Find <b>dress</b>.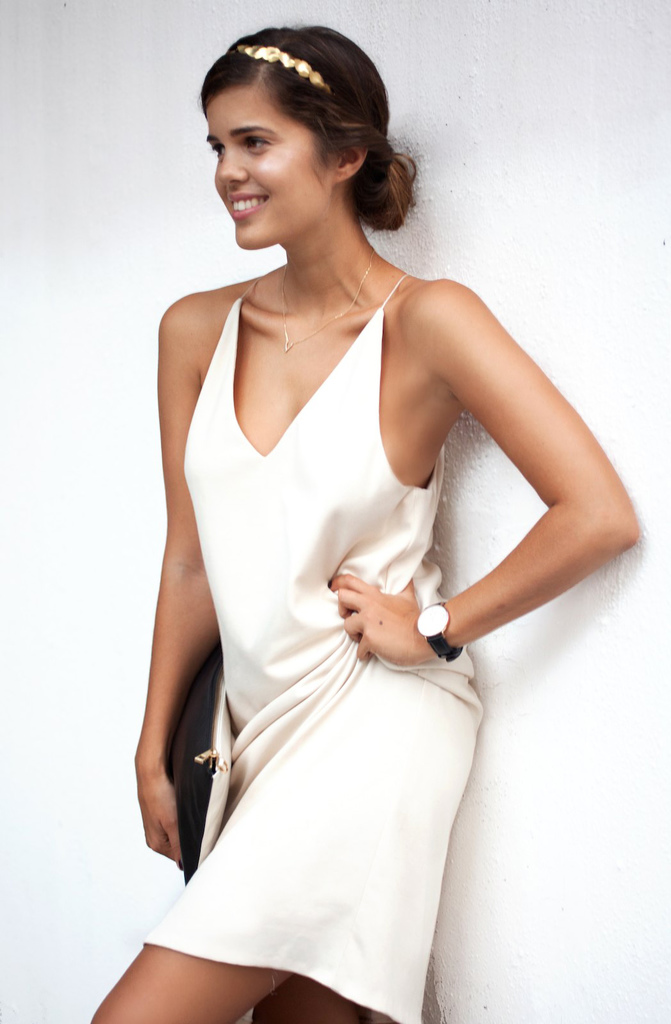
crop(130, 175, 596, 1007).
